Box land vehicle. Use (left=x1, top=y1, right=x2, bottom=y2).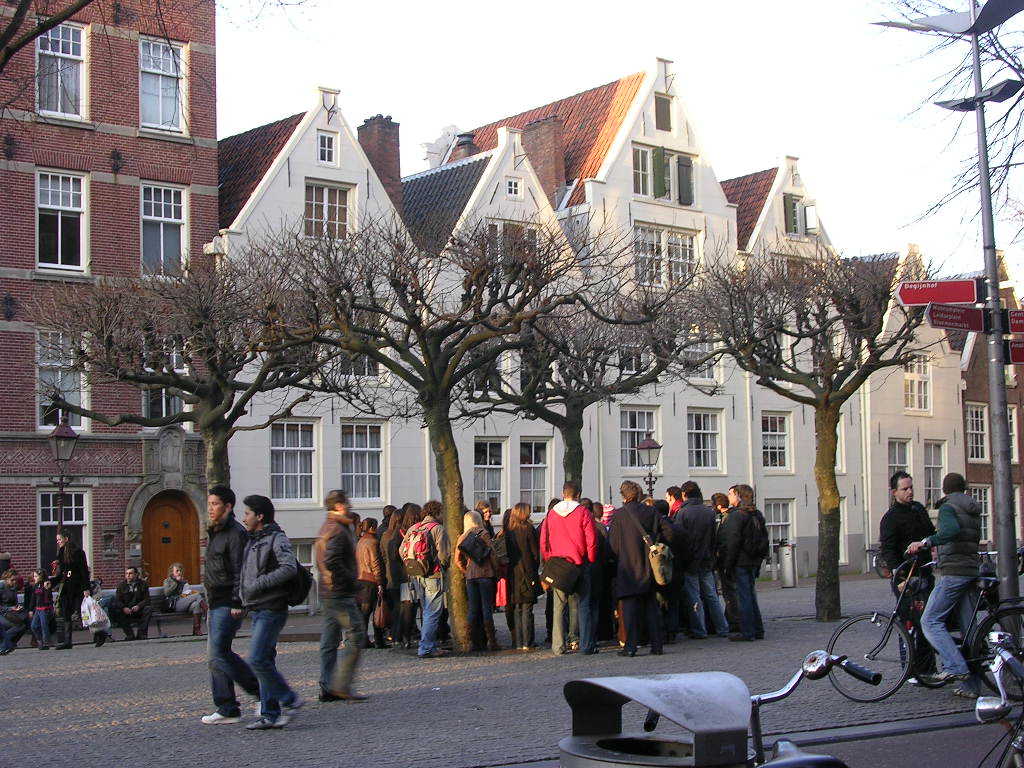
(left=972, top=629, right=1023, bottom=767).
